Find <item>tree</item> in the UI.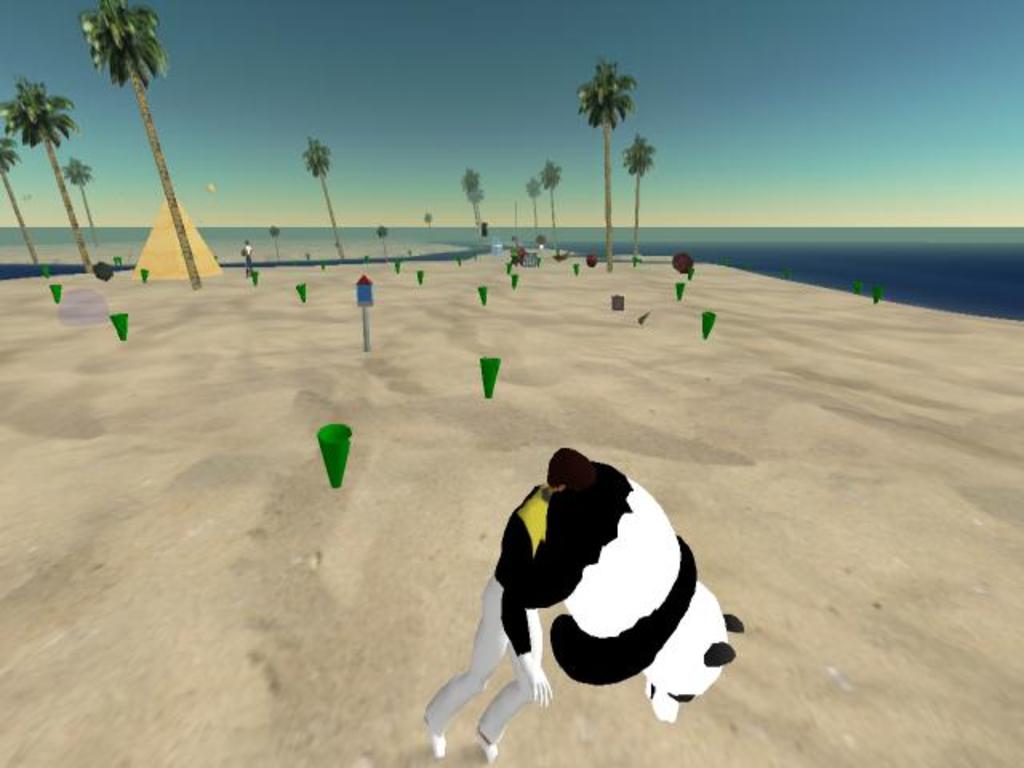
UI element at 619 131 664 272.
